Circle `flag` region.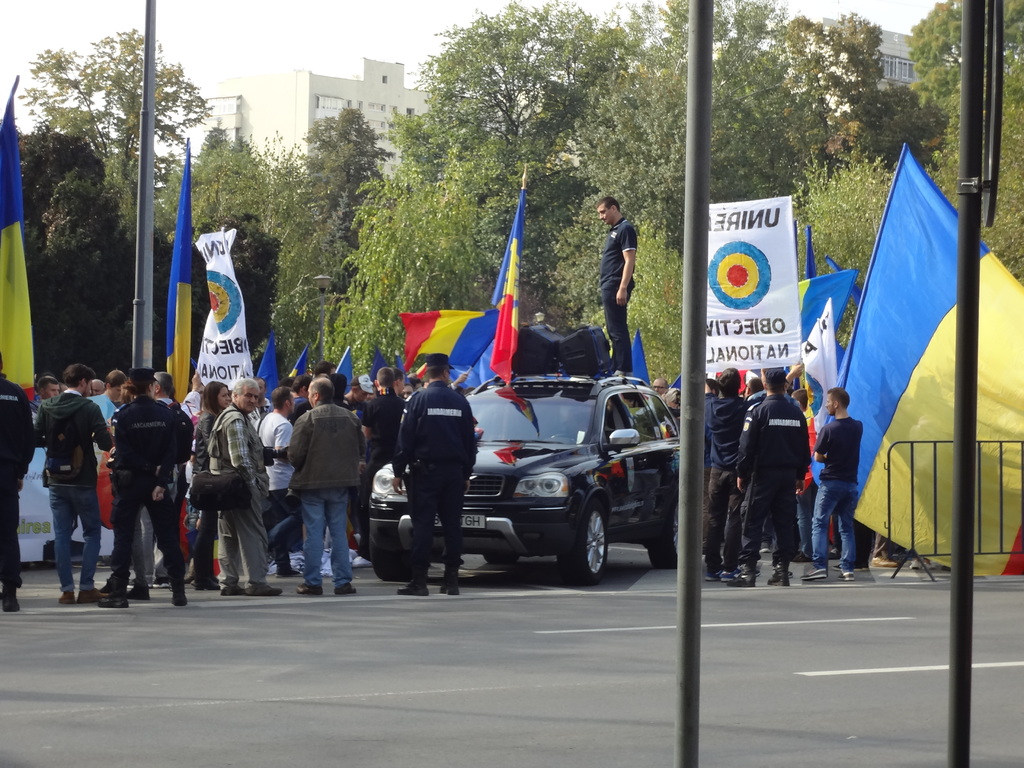
Region: 775, 264, 861, 344.
